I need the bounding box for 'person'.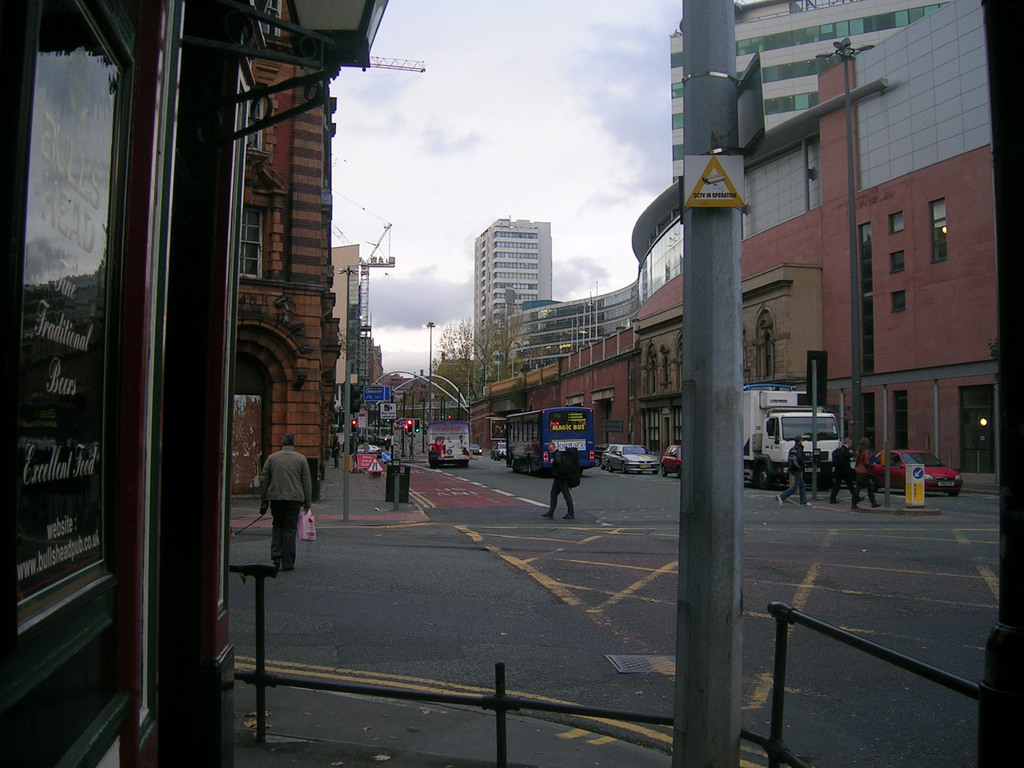
Here it is: crop(541, 442, 577, 519).
